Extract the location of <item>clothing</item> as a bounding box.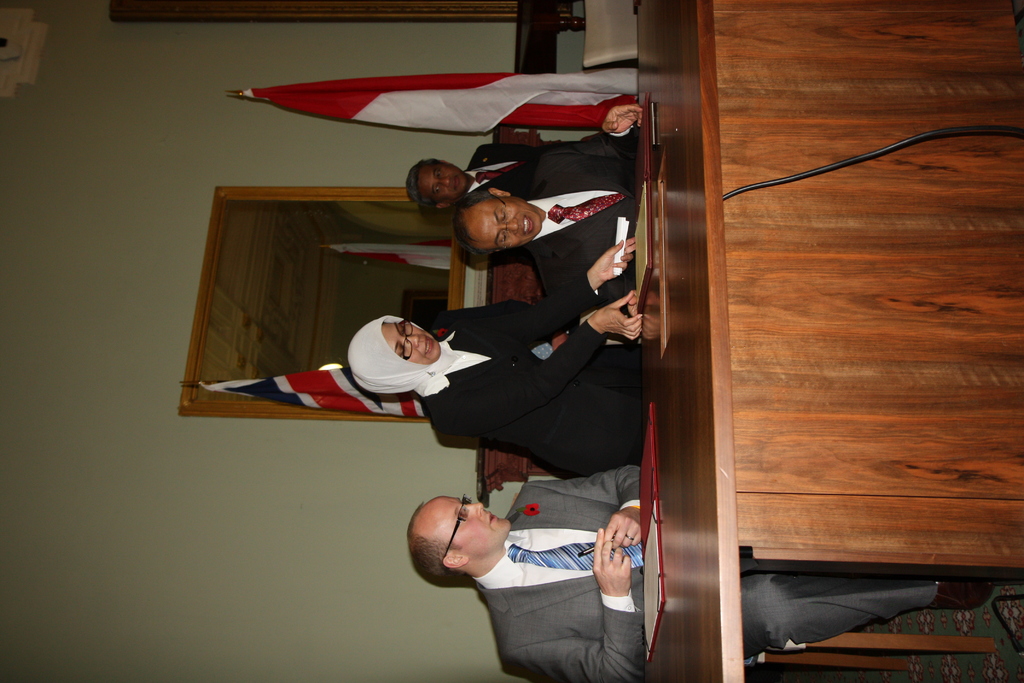
locate(429, 280, 652, 479).
